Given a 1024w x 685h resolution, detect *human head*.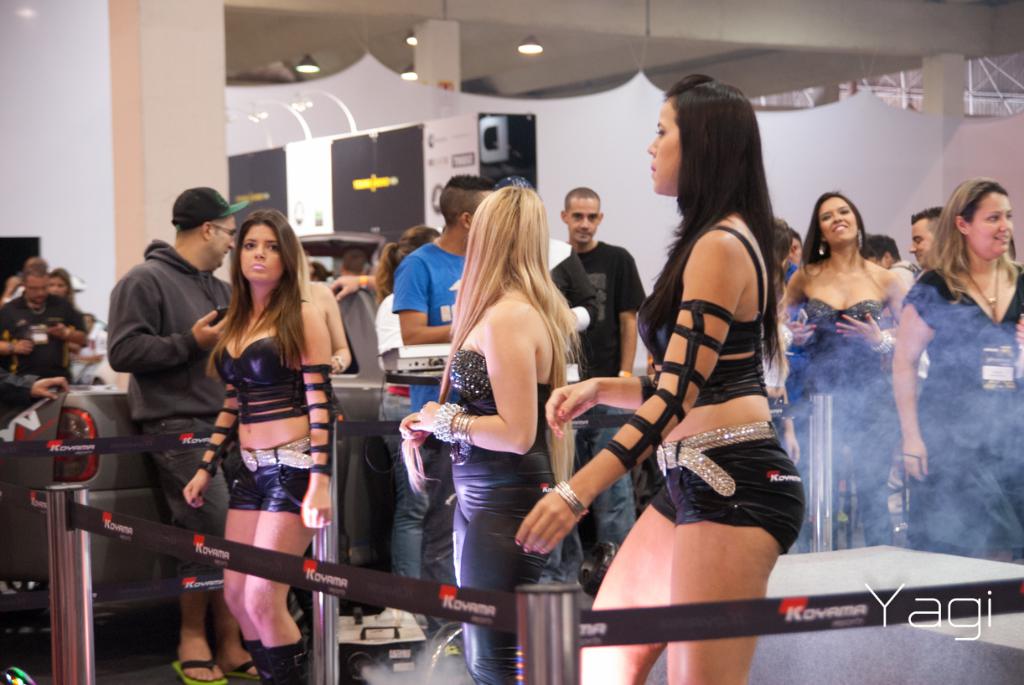
box=[174, 213, 236, 264].
